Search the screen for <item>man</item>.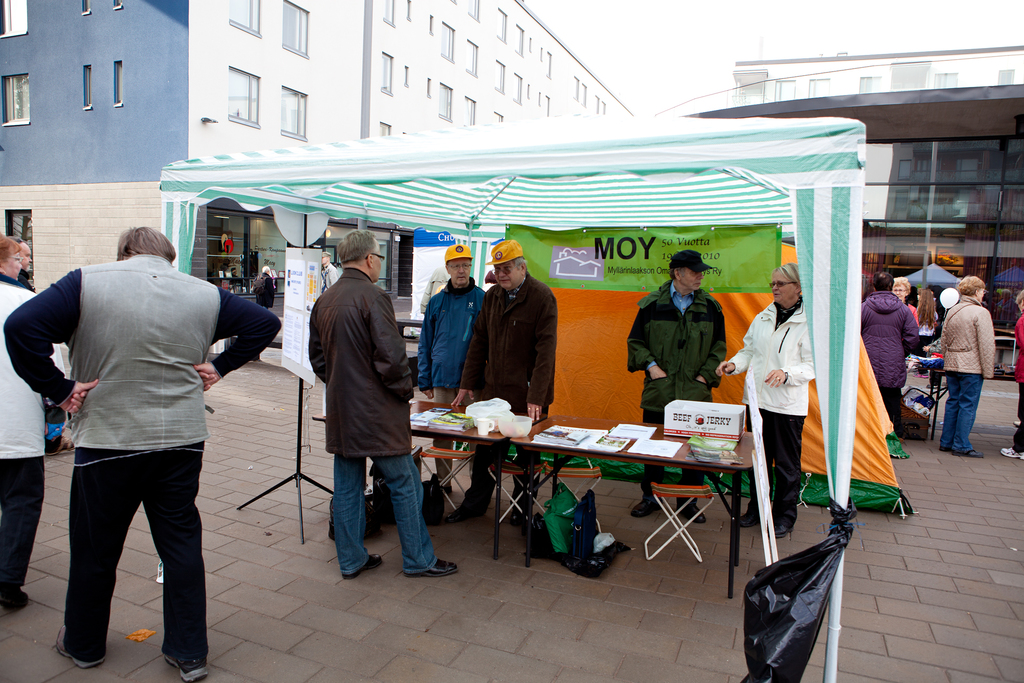
Found at (306,227,459,582).
